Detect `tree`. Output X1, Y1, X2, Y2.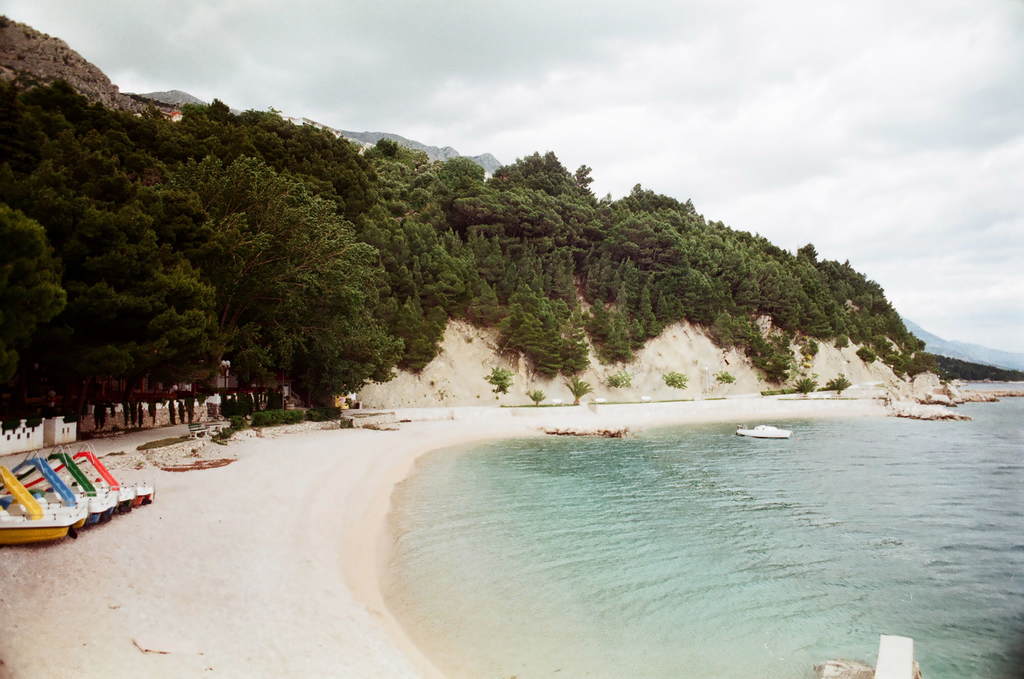
365, 209, 449, 281.
